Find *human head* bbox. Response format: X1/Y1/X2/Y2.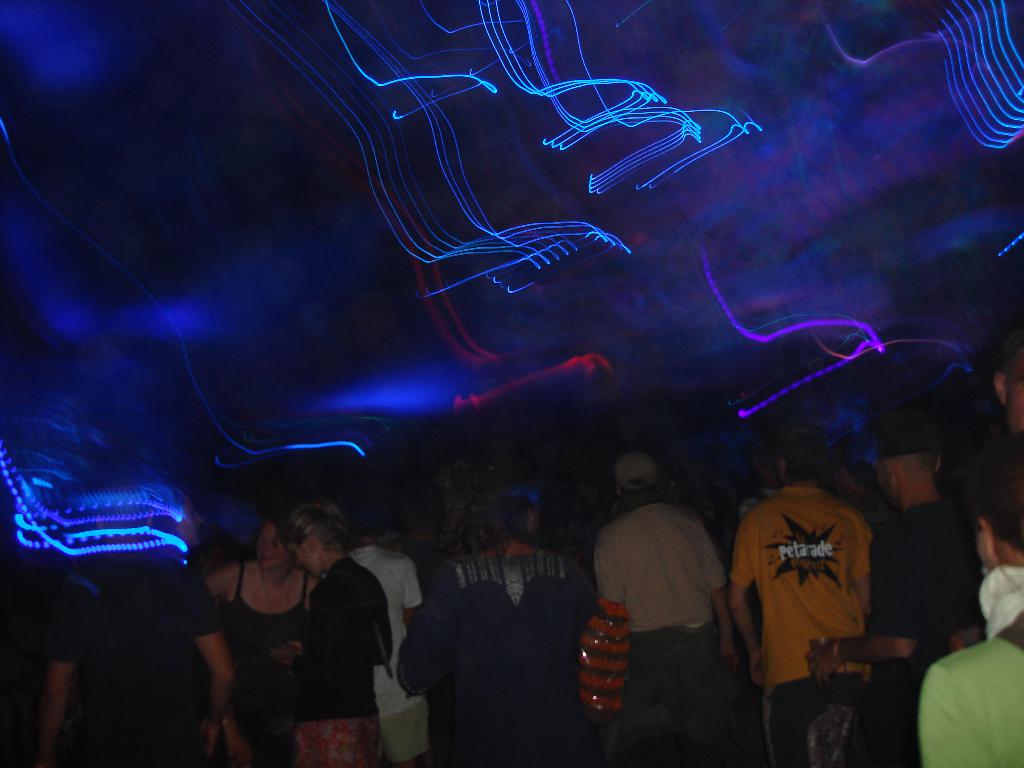
875/423/944/511.
